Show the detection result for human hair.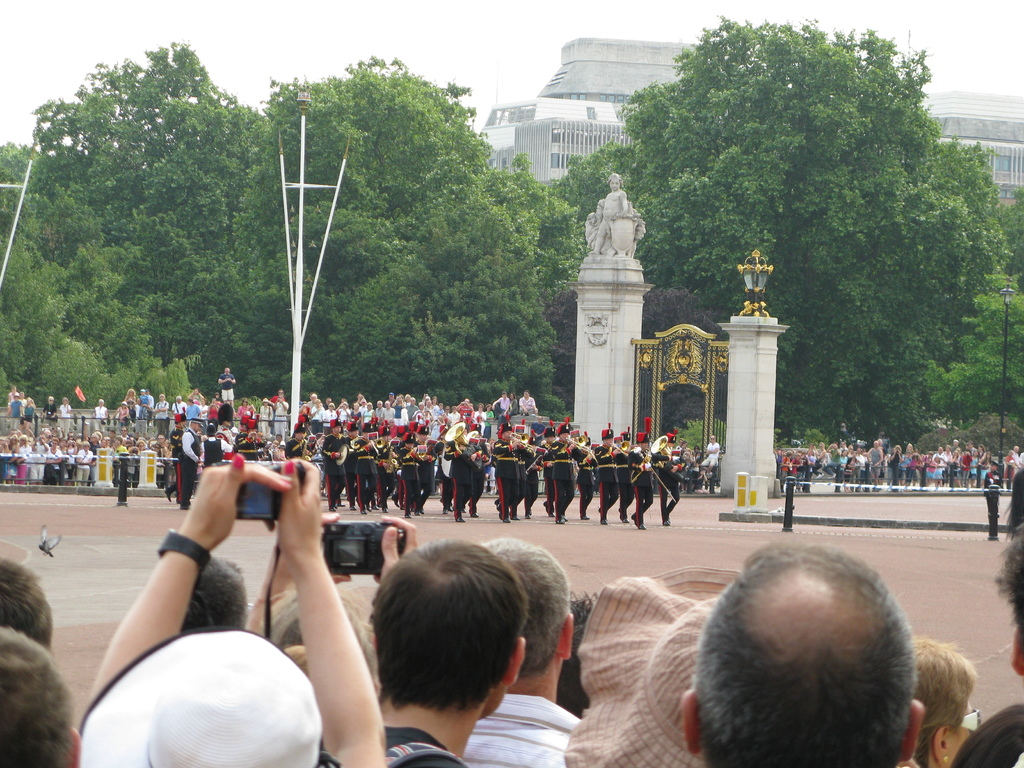
BBox(486, 537, 571, 678).
